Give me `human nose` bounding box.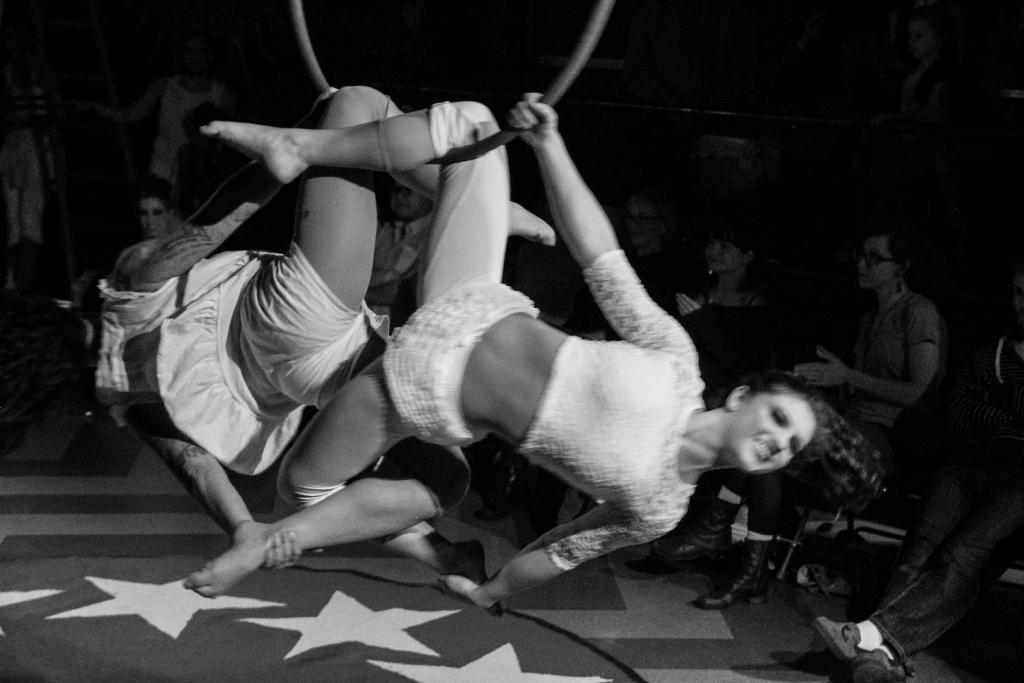
select_region(769, 426, 794, 451).
